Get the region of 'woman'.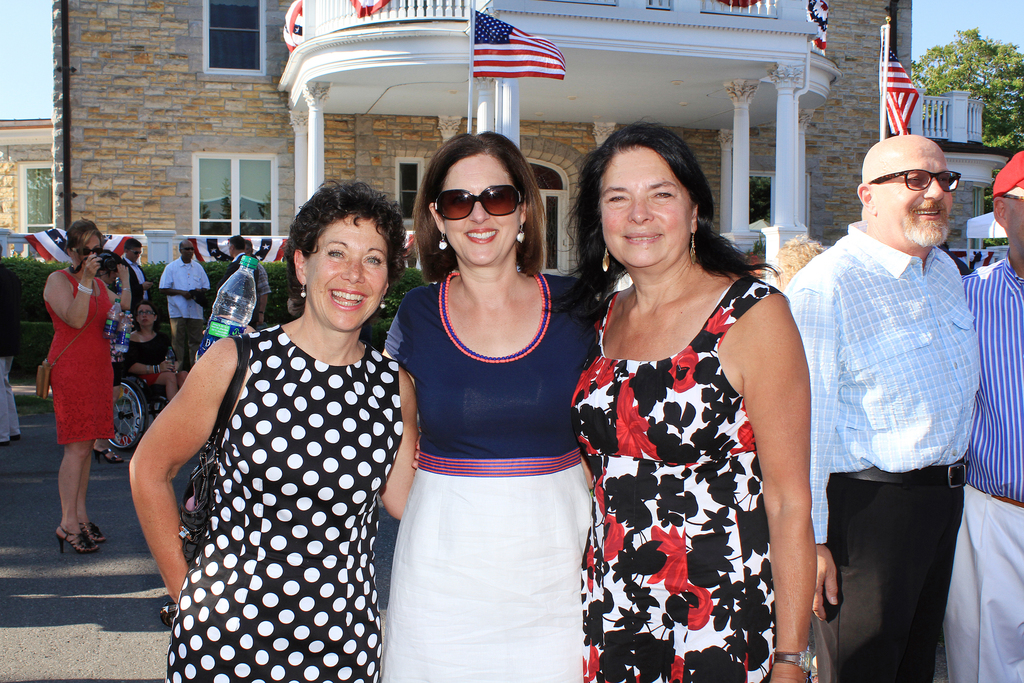
BBox(130, 181, 420, 682).
